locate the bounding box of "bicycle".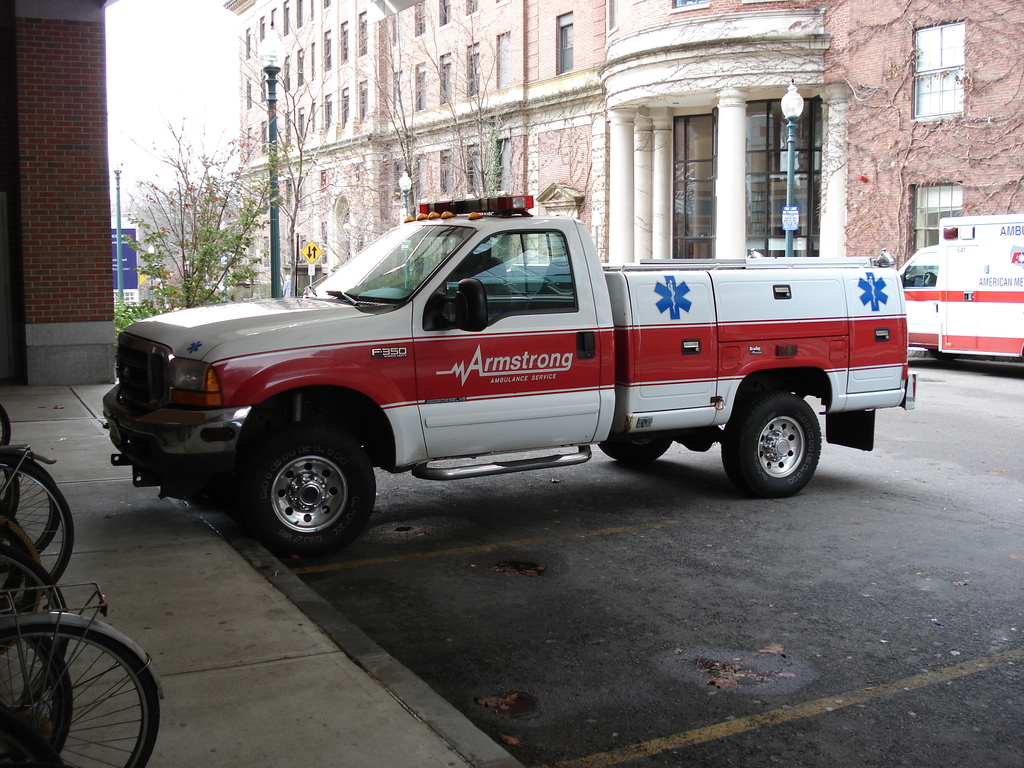
Bounding box: l=6, t=563, r=79, b=767.
